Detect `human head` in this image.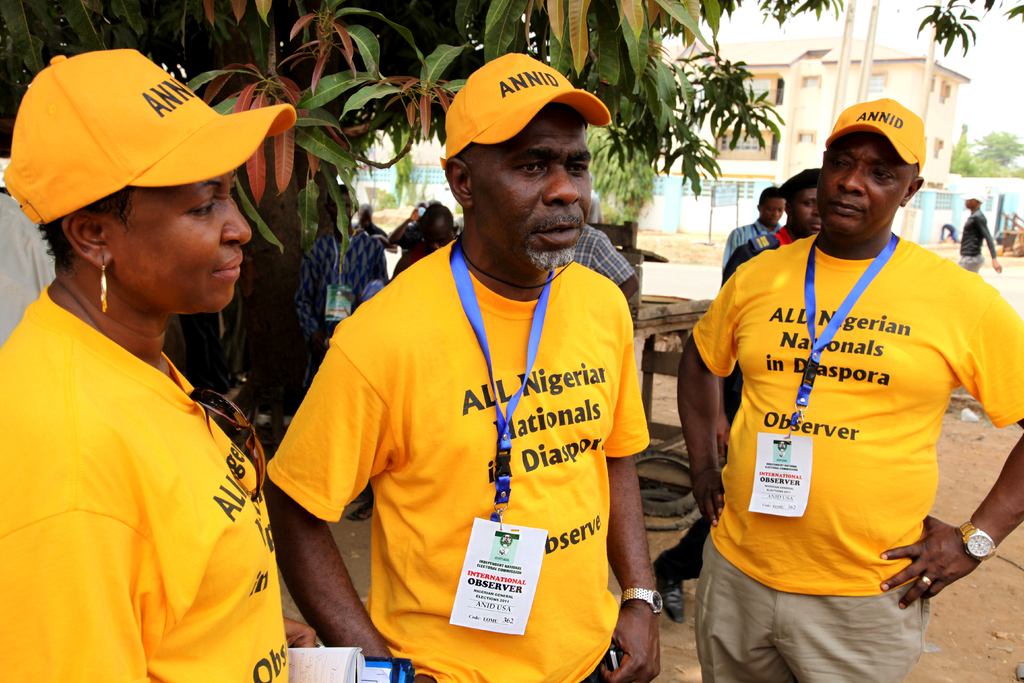
Detection: locate(321, 181, 359, 233).
